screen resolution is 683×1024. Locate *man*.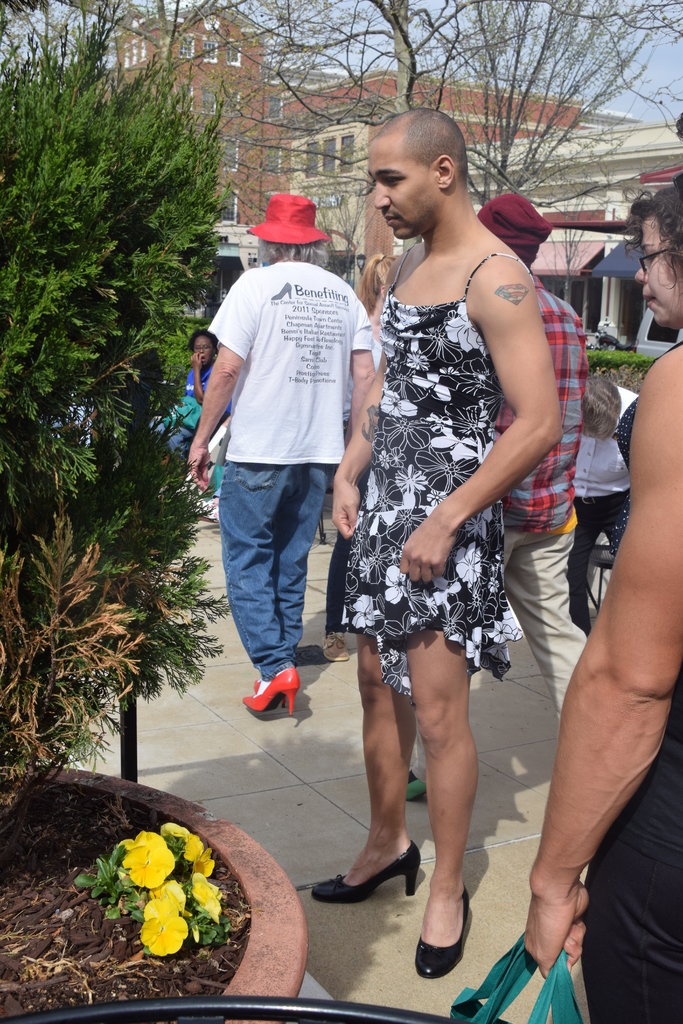
detection(192, 195, 384, 711).
